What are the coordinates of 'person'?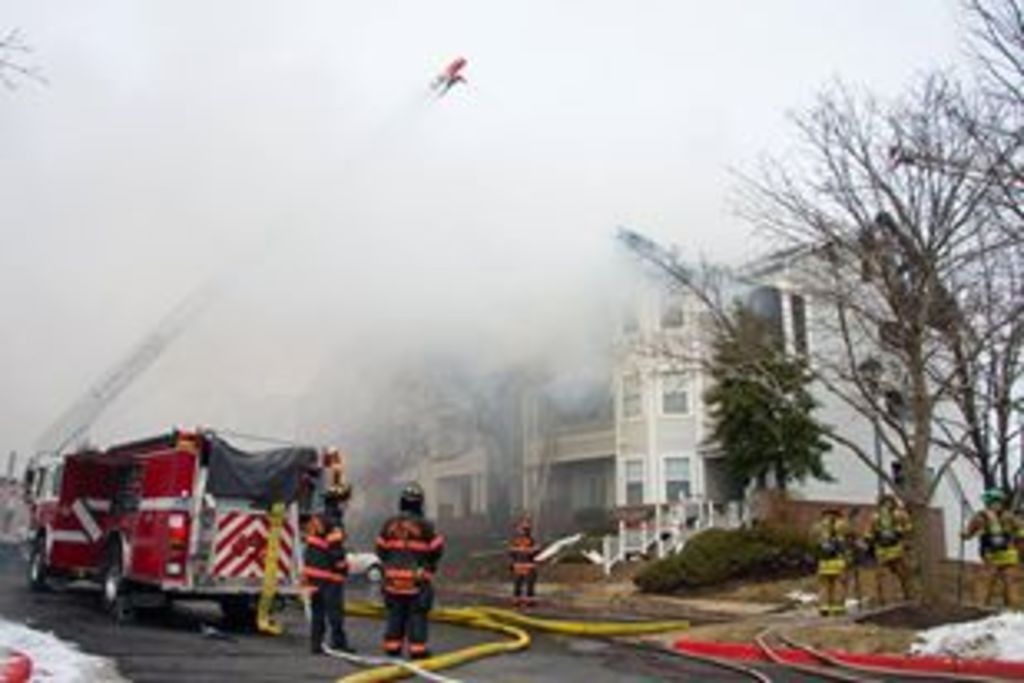
[500, 514, 534, 597].
